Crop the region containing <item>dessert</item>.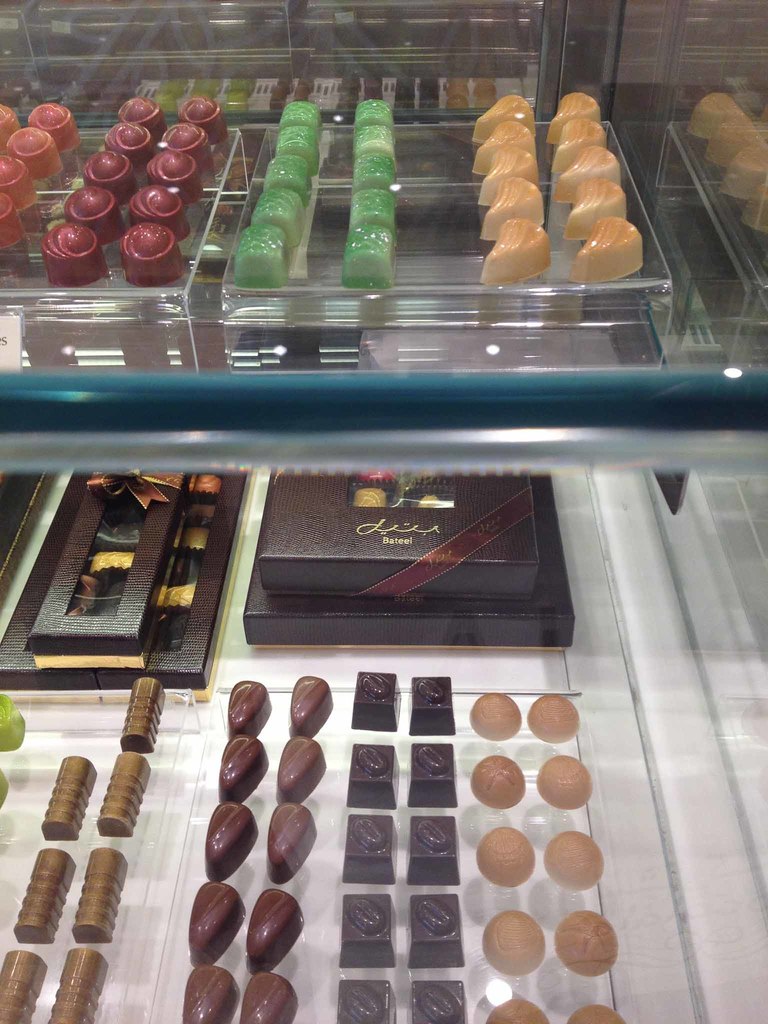
Crop region: detection(404, 896, 471, 968).
